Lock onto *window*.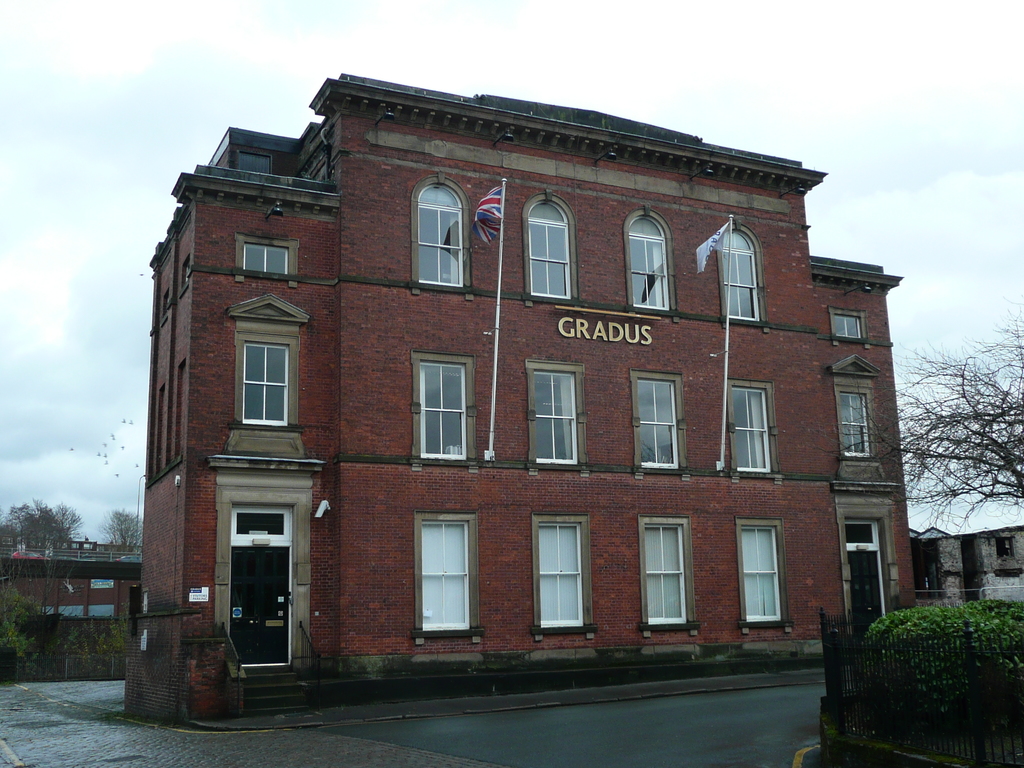
Locked: [left=624, top=368, right=686, bottom=478].
